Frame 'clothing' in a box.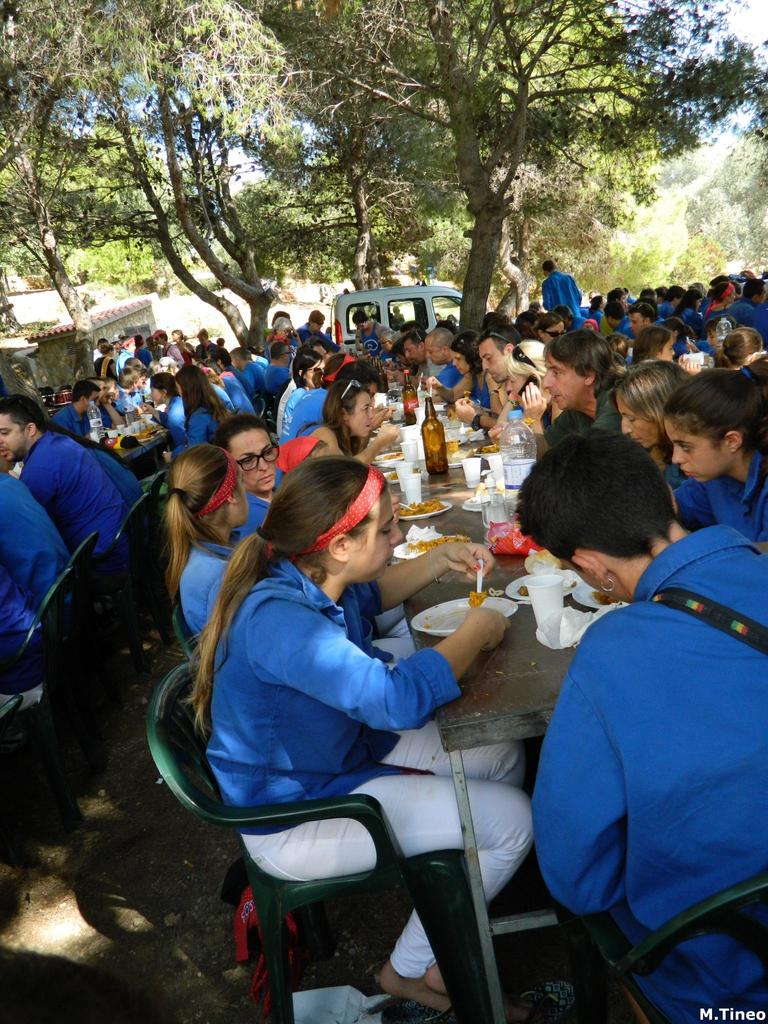
[538,259,592,335].
